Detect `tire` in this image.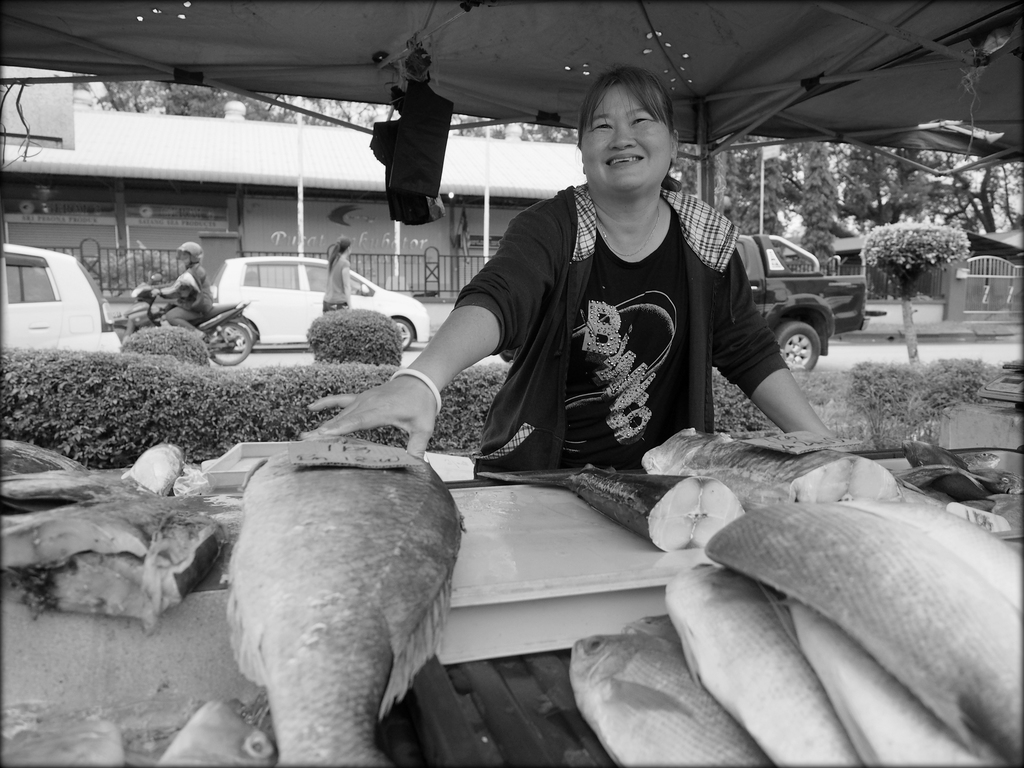
Detection: bbox=(209, 312, 249, 365).
